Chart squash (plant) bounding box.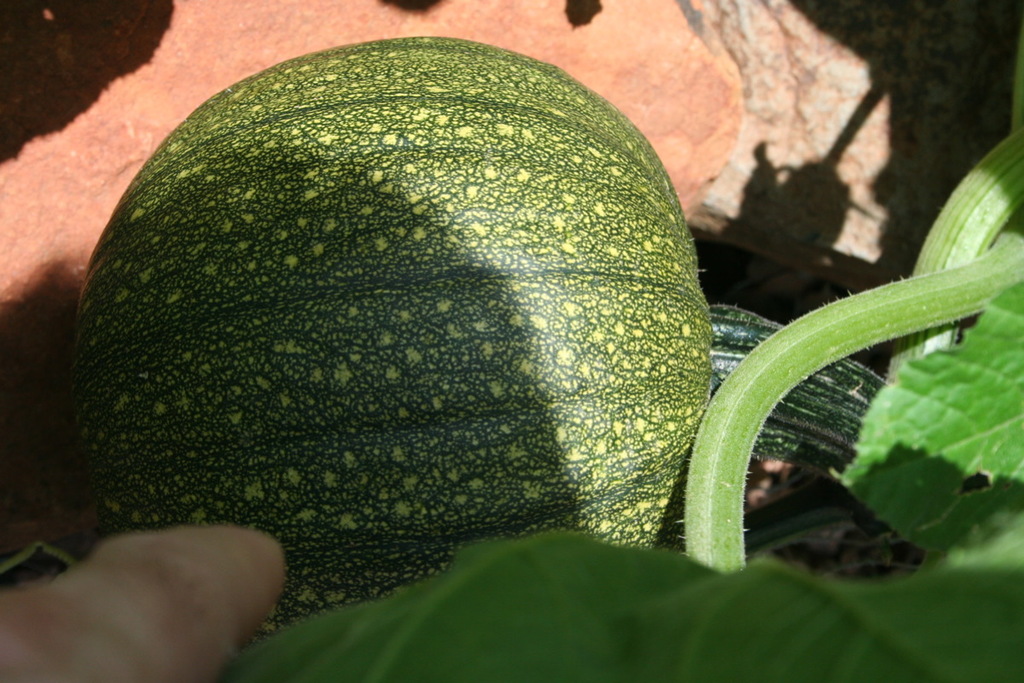
Charted: <bbox>82, 21, 728, 652</bbox>.
